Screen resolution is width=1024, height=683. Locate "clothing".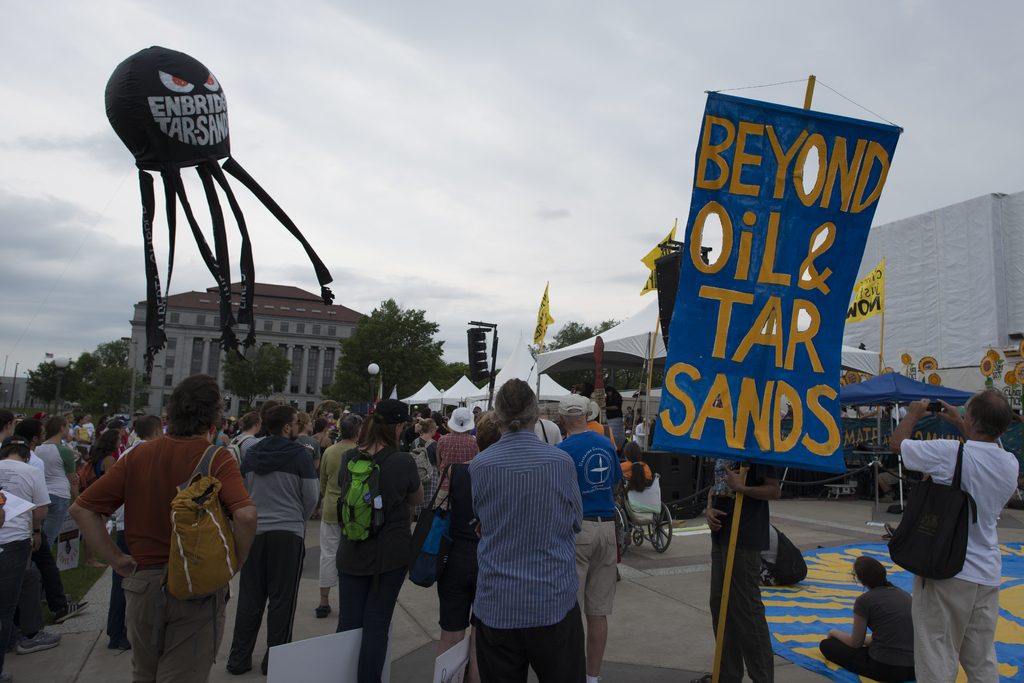
l=435, t=434, r=476, b=508.
